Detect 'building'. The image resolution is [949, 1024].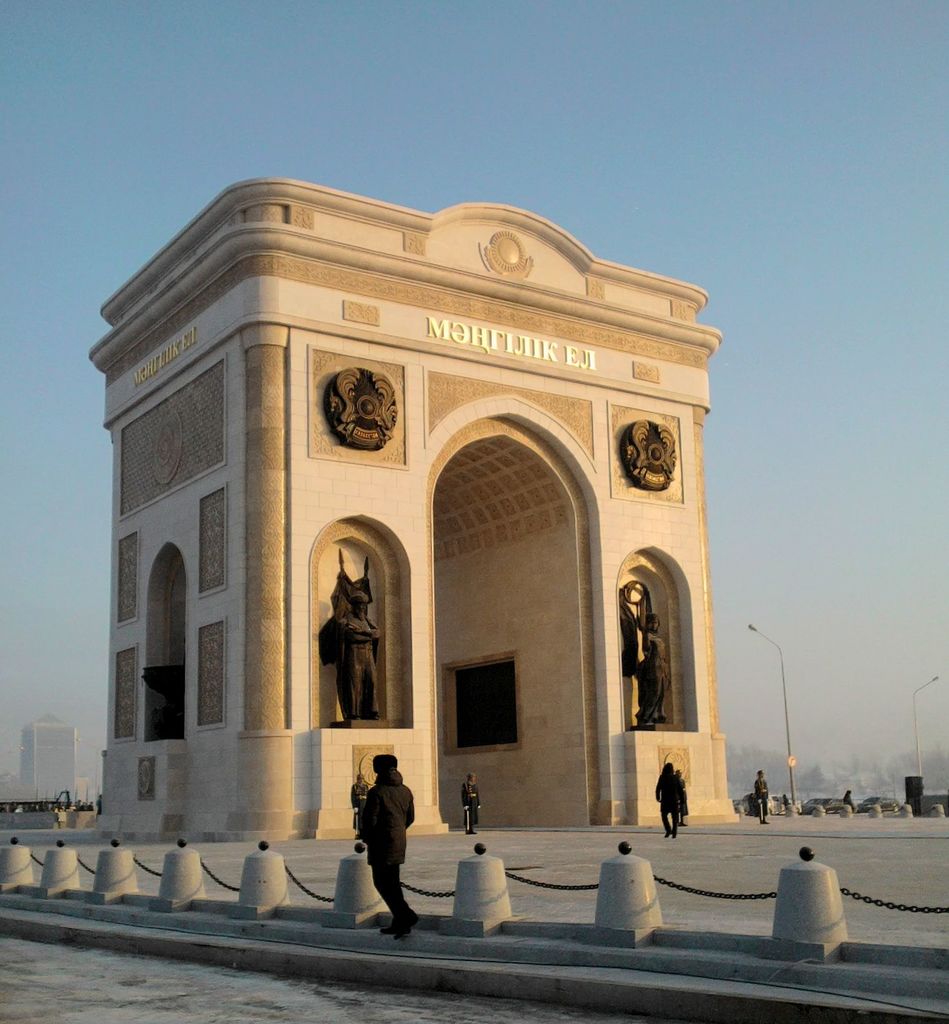
BBox(21, 710, 88, 808).
